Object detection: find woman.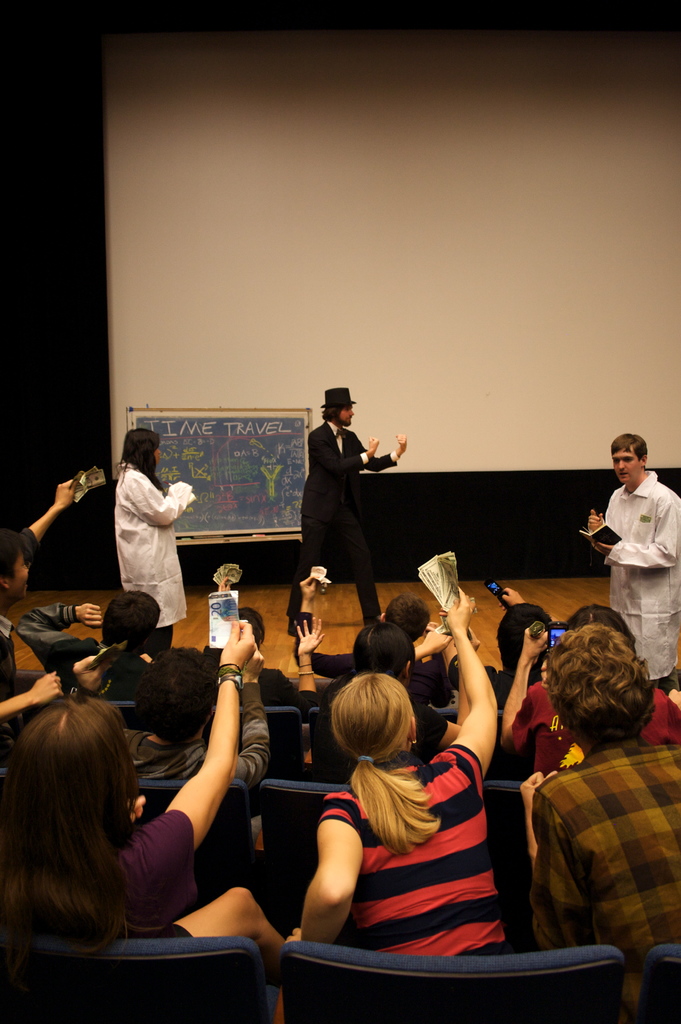
pyautogui.locateOnScreen(115, 414, 191, 650).
